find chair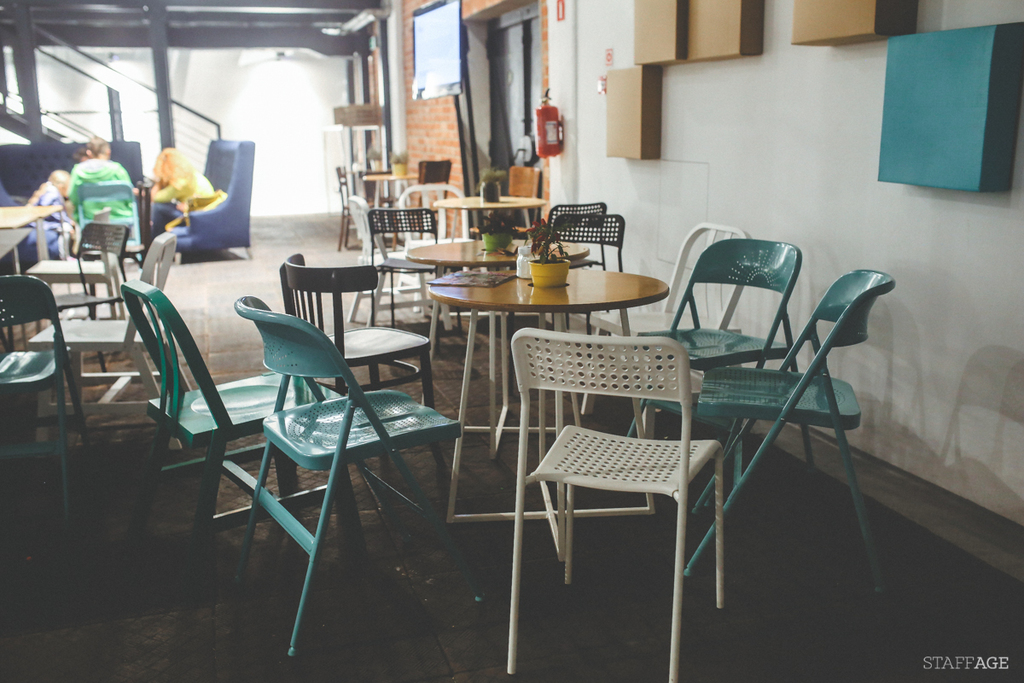
[165, 135, 259, 261]
